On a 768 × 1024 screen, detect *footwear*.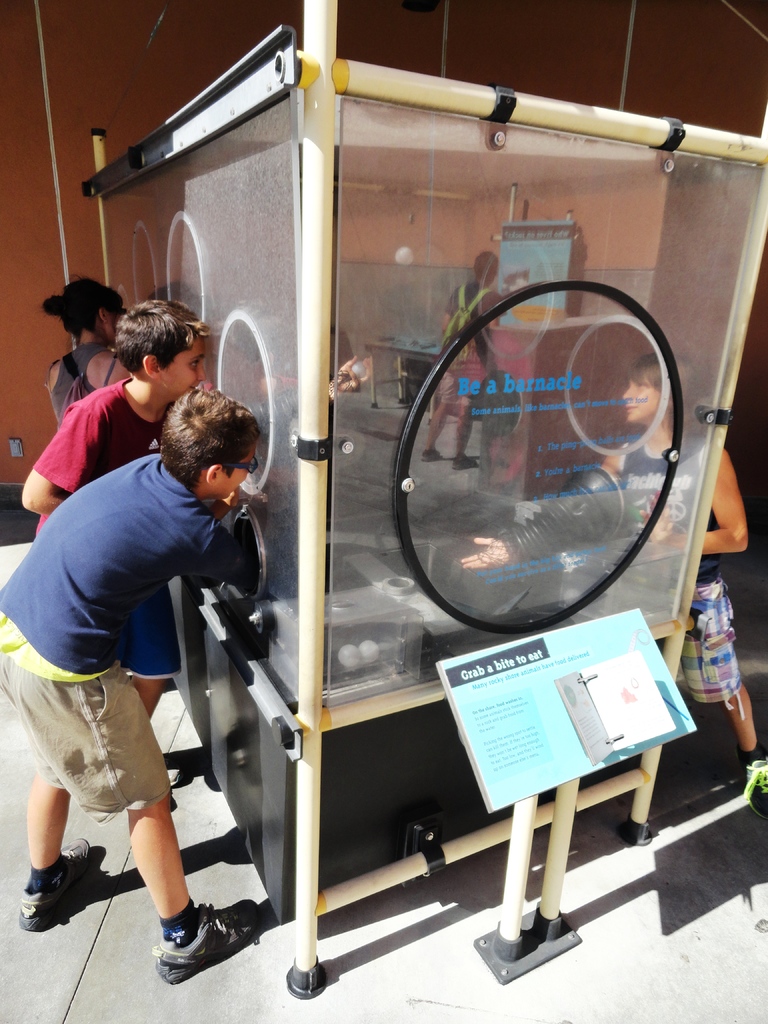
[18, 833, 91, 926].
